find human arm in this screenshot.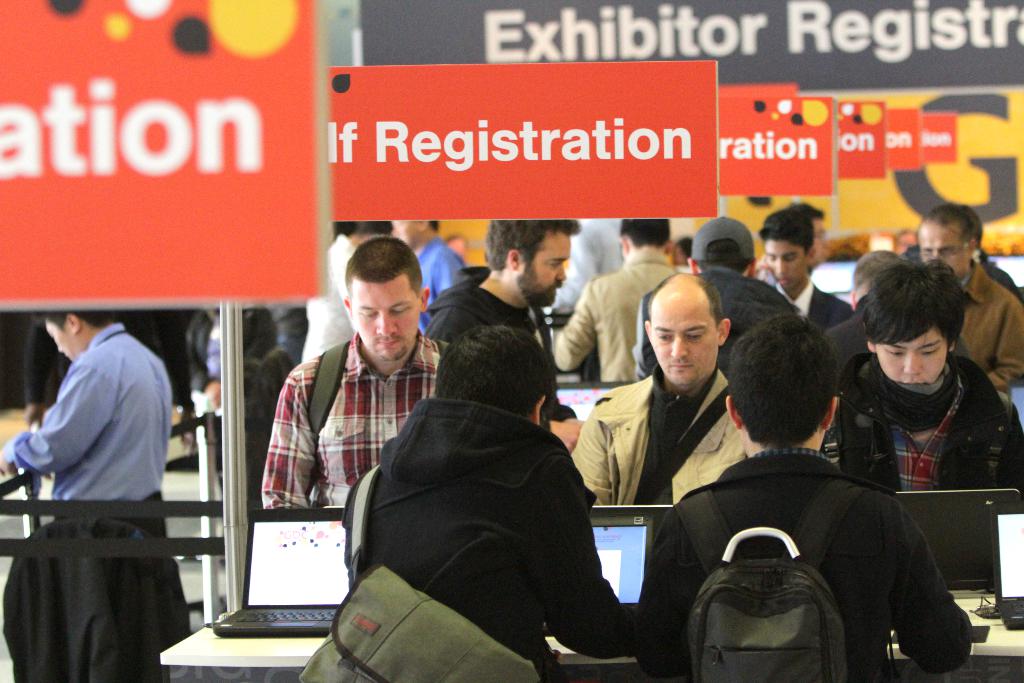
The bounding box for human arm is (753,252,769,270).
